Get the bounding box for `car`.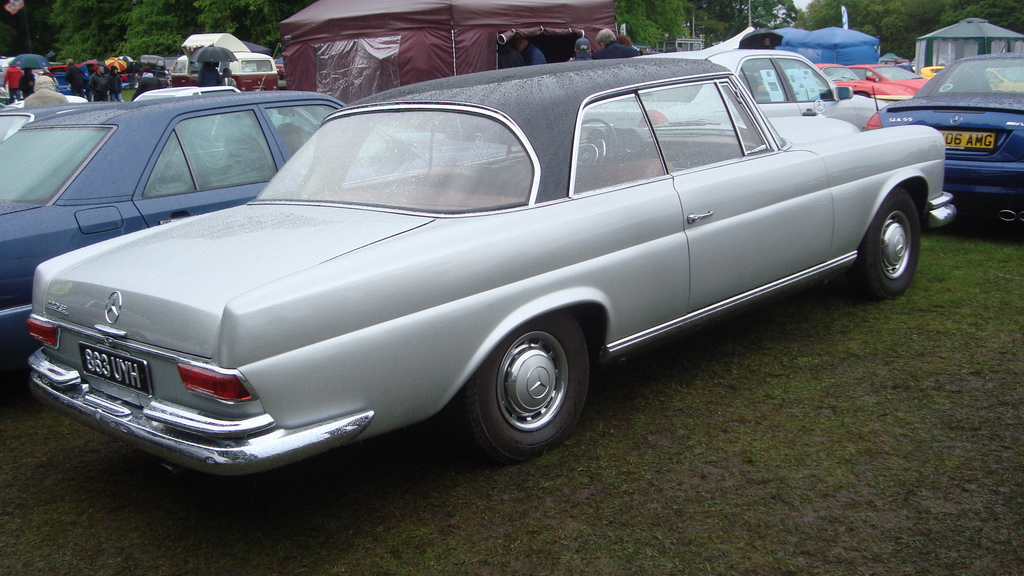
[865,56,1023,242].
